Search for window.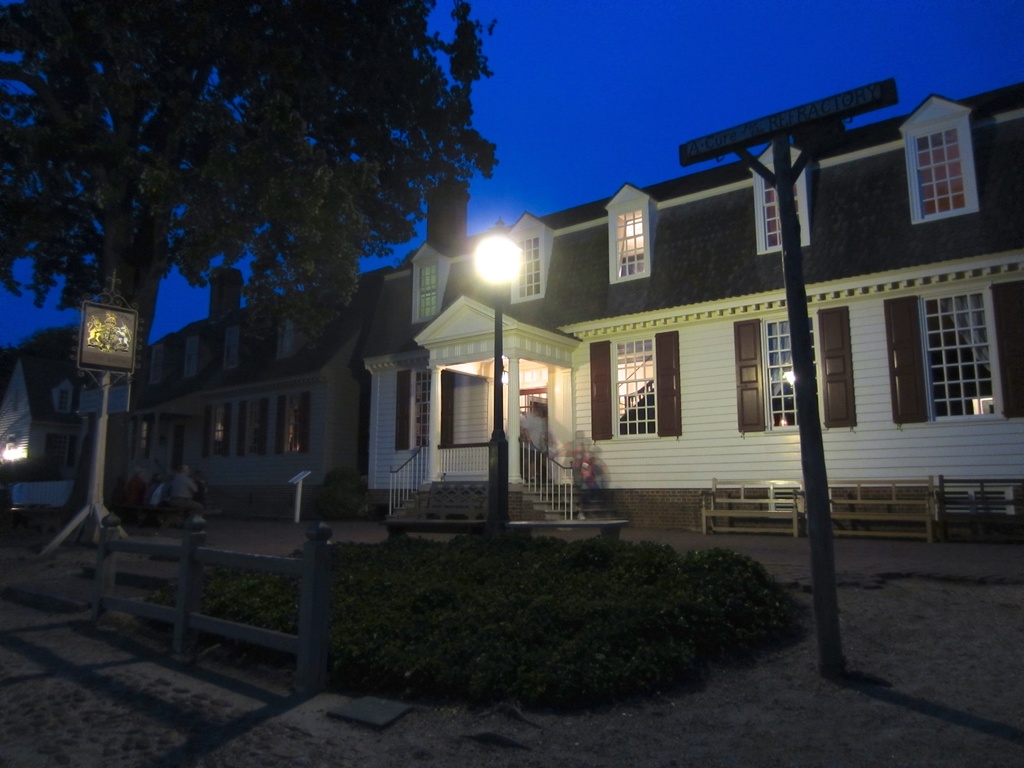
Found at [left=913, top=129, right=972, bottom=209].
